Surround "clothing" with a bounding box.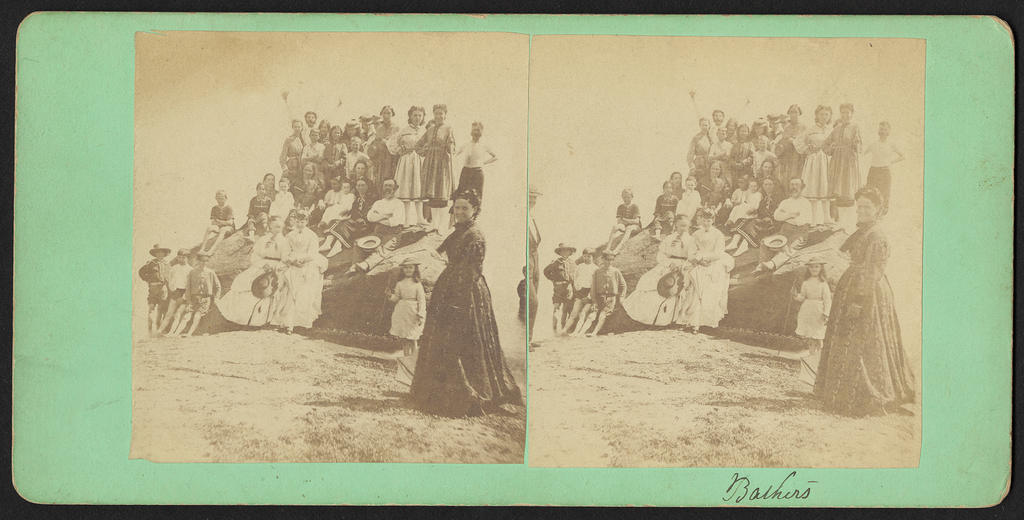
185:268:221:303.
